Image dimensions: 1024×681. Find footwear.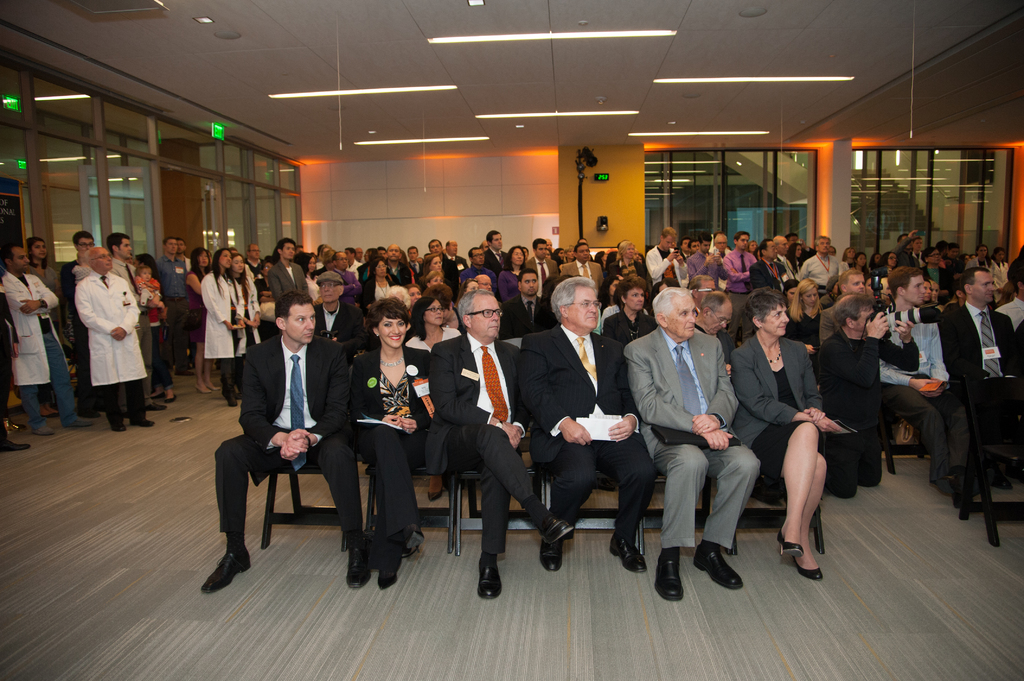
[164,395,178,402].
